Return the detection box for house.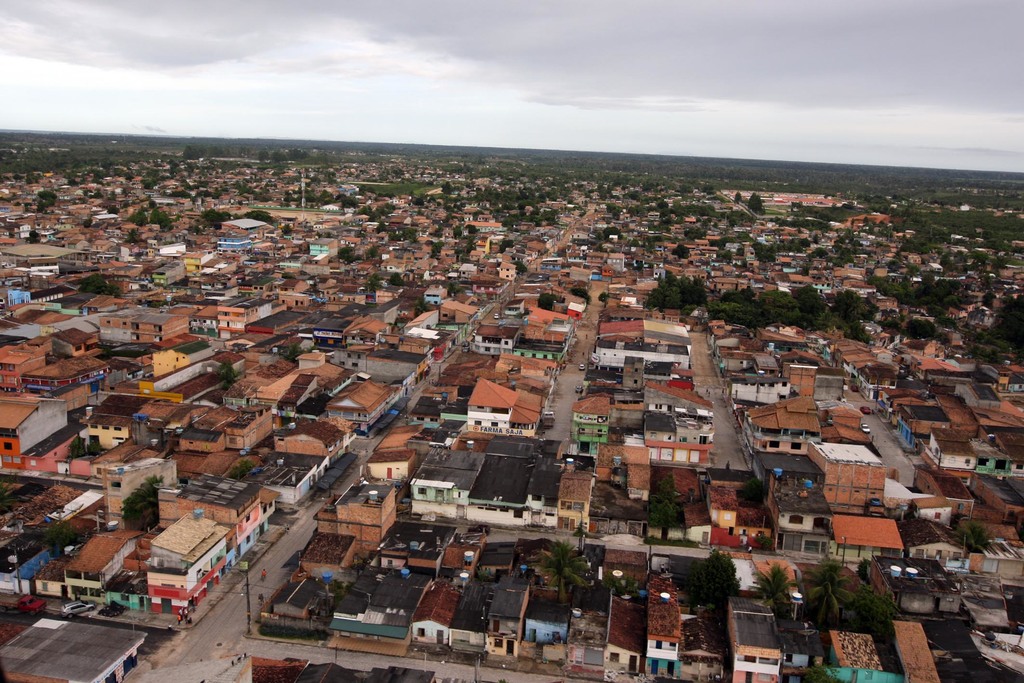
box=[893, 613, 934, 680].
